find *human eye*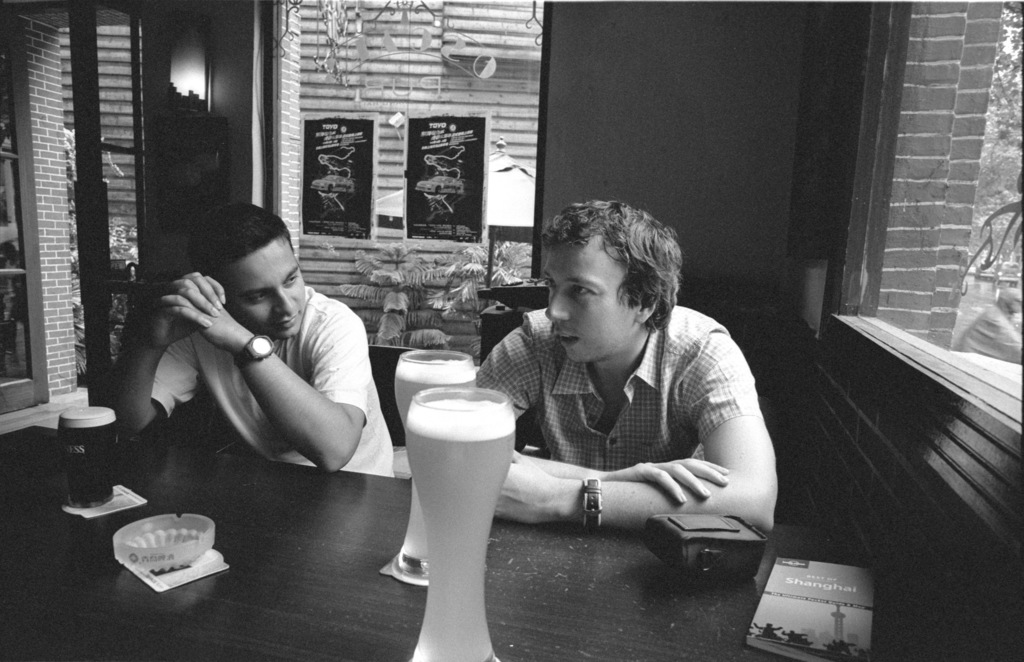
565, 282, 596, 302
